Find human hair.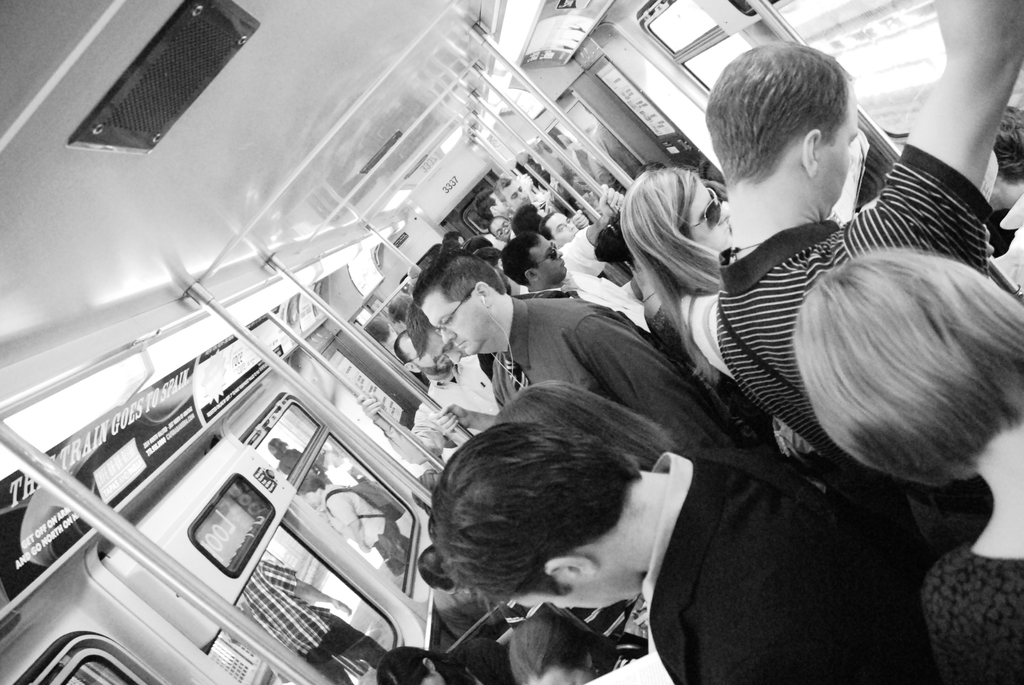
<bbox>426, 421, 649, 610</bbox>.
